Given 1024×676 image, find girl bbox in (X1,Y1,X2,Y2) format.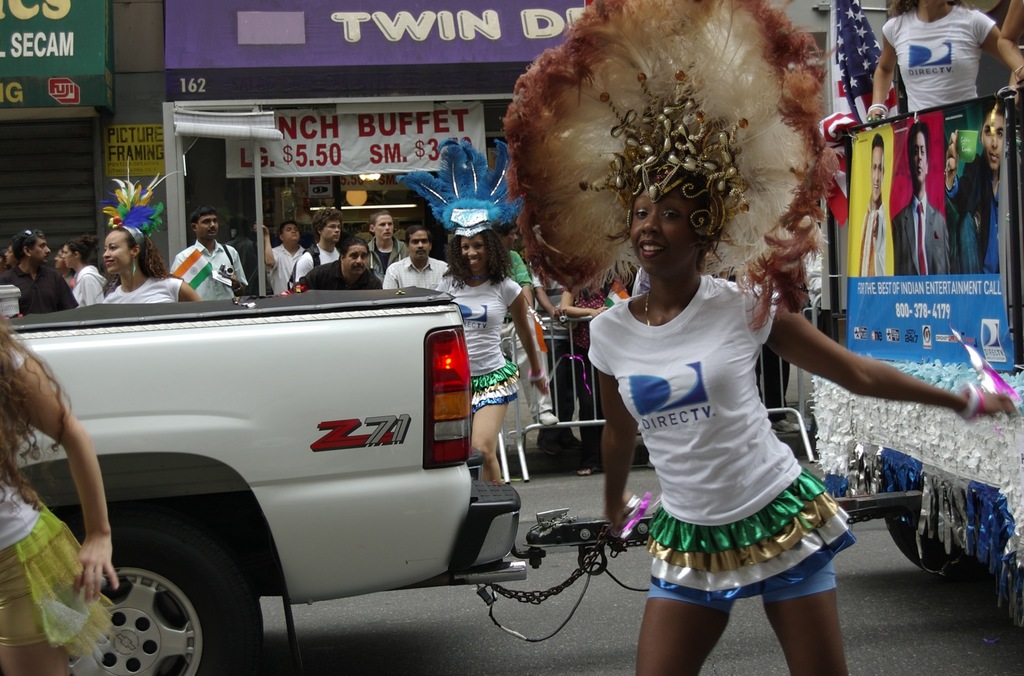
(58,234,104,303).
